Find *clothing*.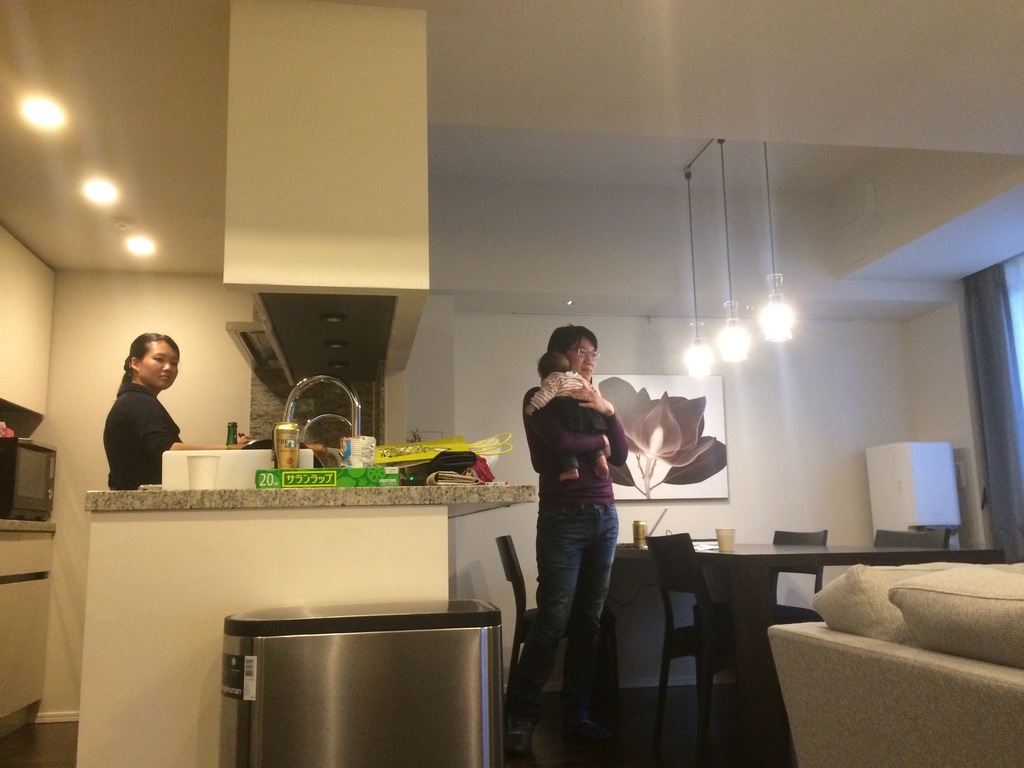
{"left": 530, "top": 367, "right": 613, "bottom": 467}.
